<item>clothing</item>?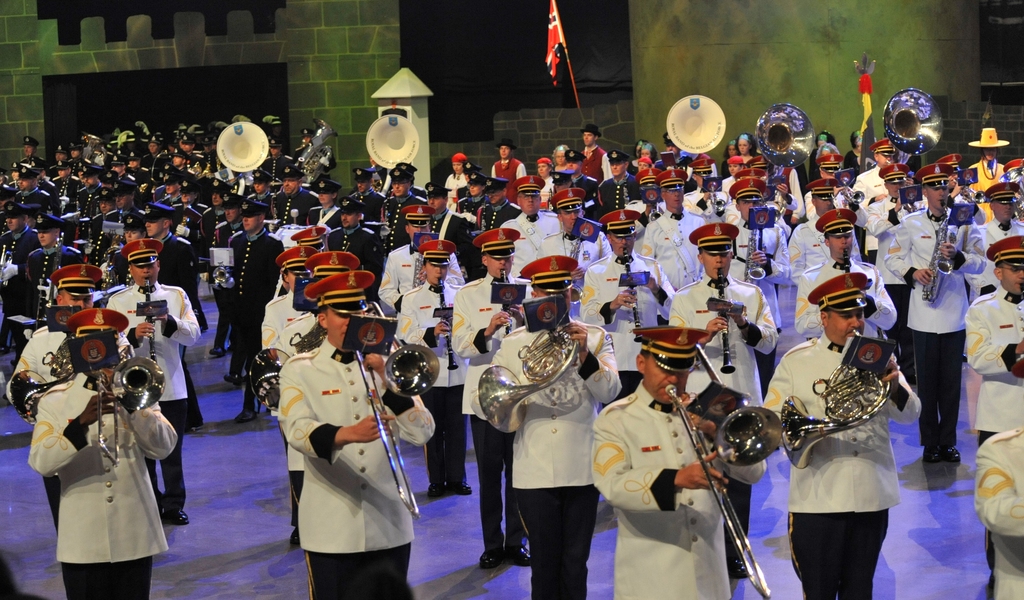
crop(271, 332, 416, 572)
